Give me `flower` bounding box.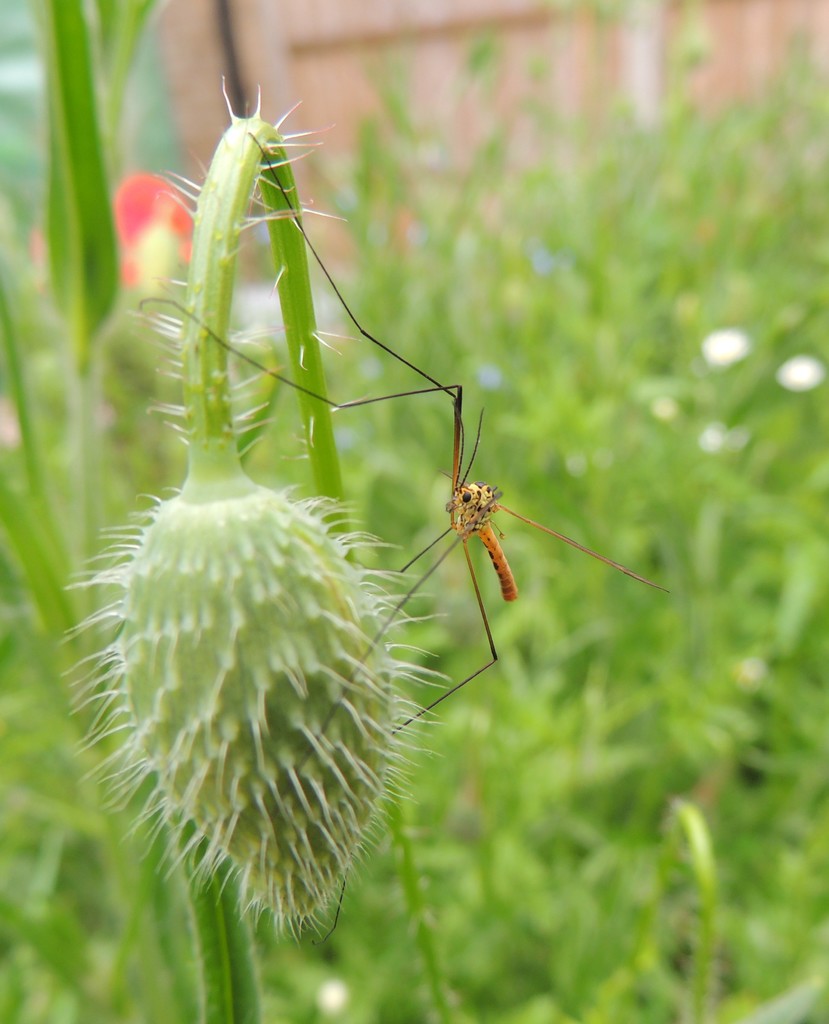
78/399/454/945.
